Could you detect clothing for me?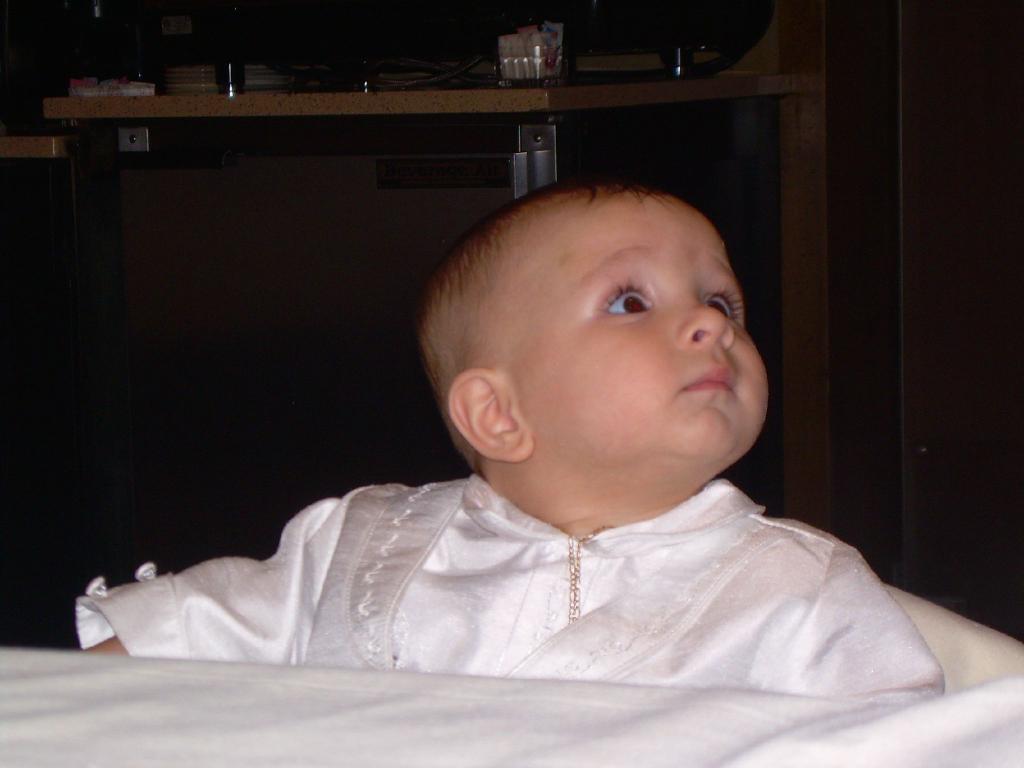
Detection result: <region>164, 417, 977, 716</region>.
